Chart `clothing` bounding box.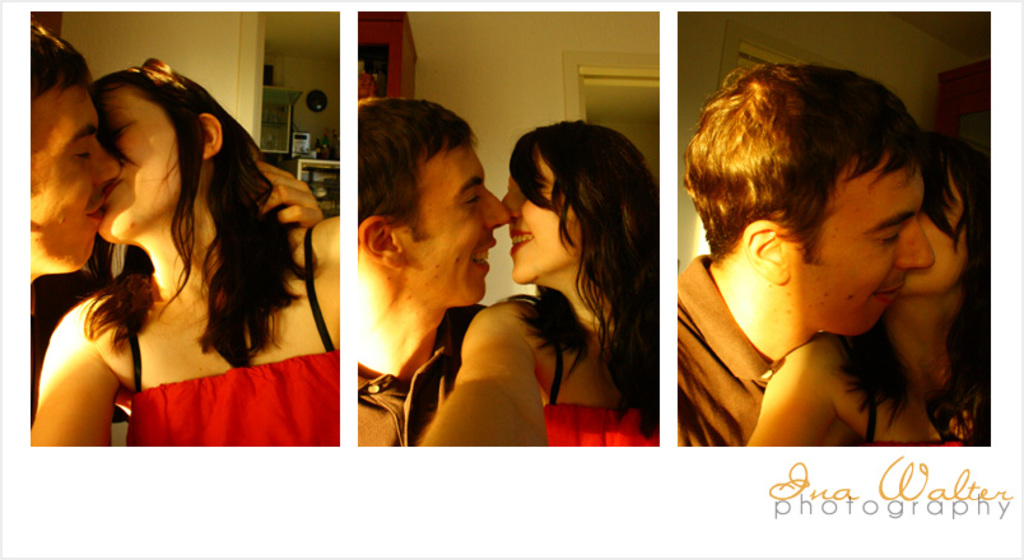
Charted: detection(669, 253, 781, 453).
